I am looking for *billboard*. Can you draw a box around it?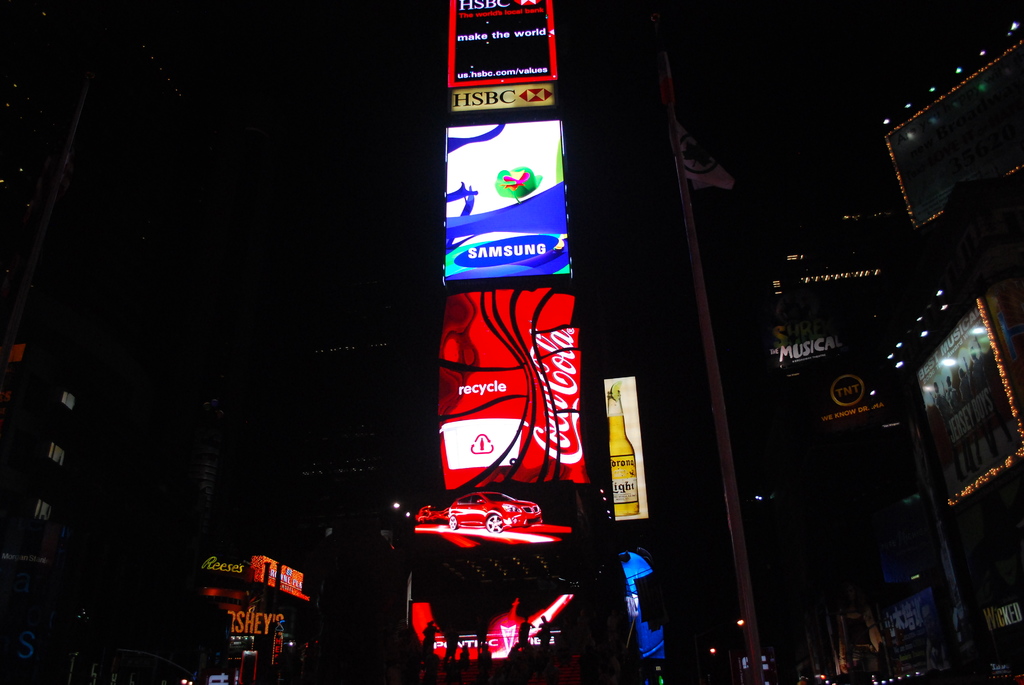
Sure, the bounding box is [x1=440, y1=116, x2=565, y2=285].
